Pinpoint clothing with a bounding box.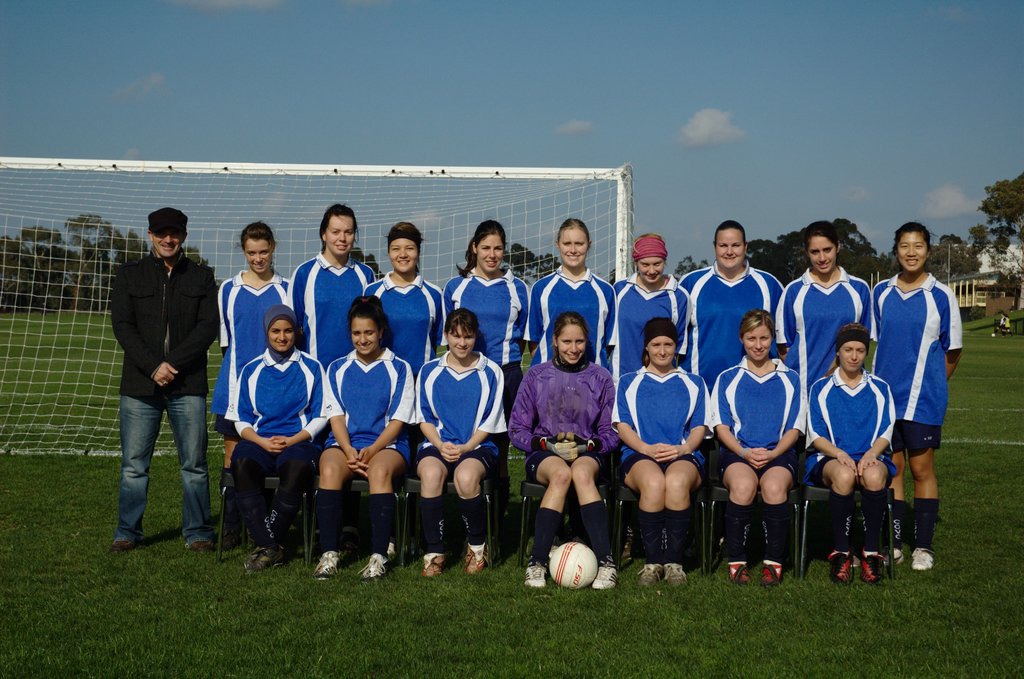
bbox=(292, 250, 372, 351).
